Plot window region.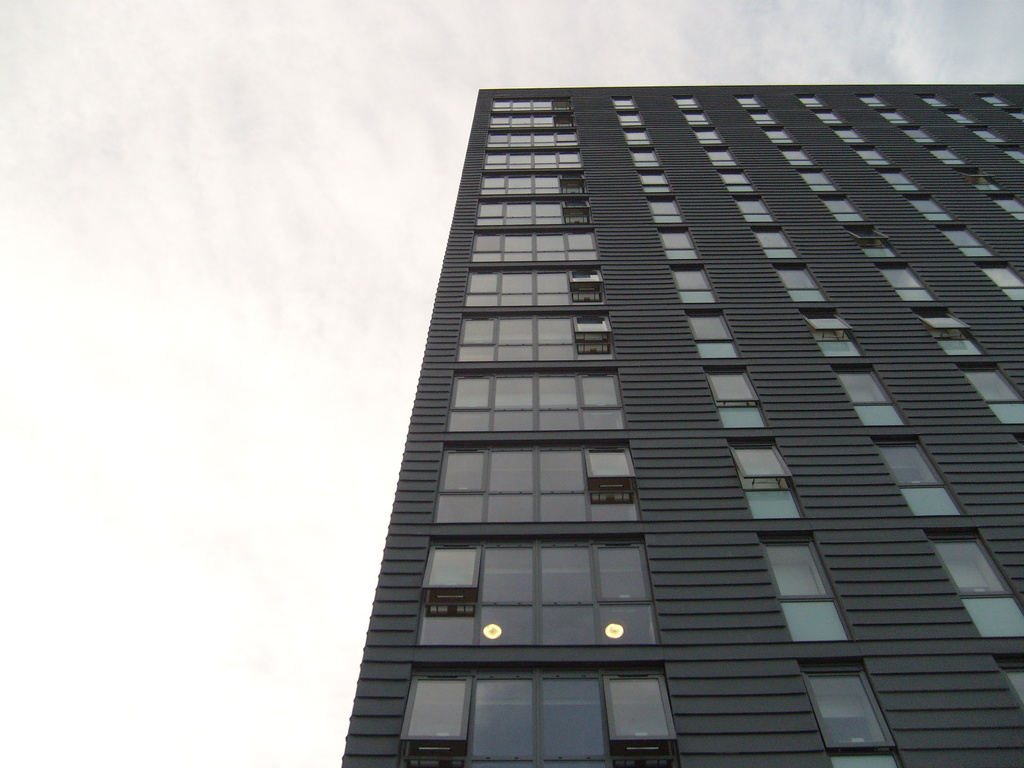
Plotted at Rect(916, 308, 972, 342).
